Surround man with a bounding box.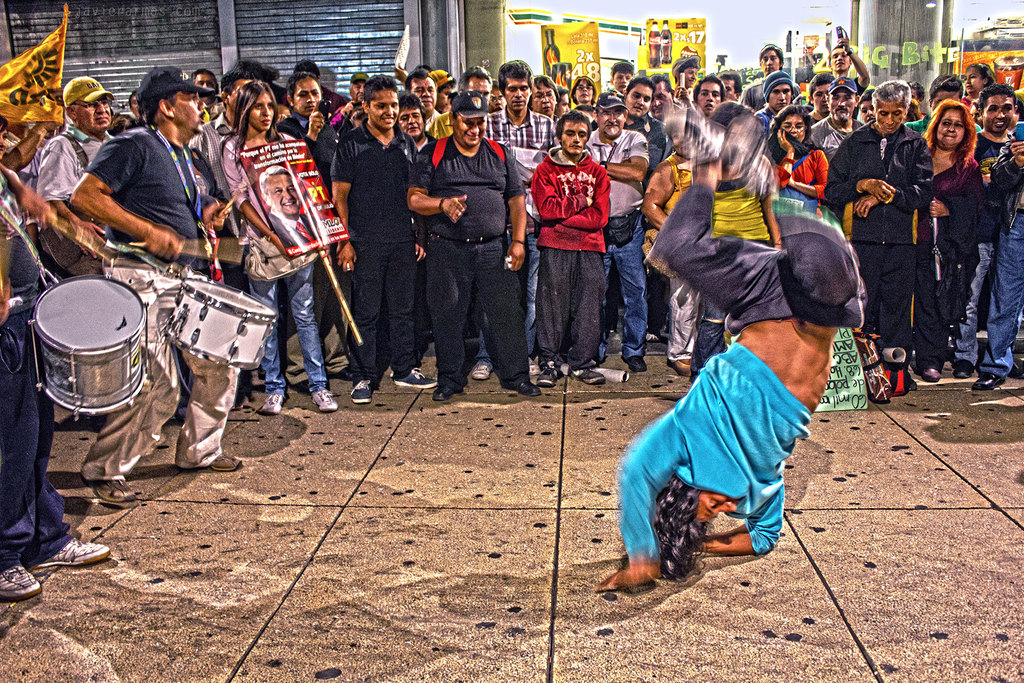
{"x1": 77, "y1": 58, "x2": 241, "y2": 502}.
